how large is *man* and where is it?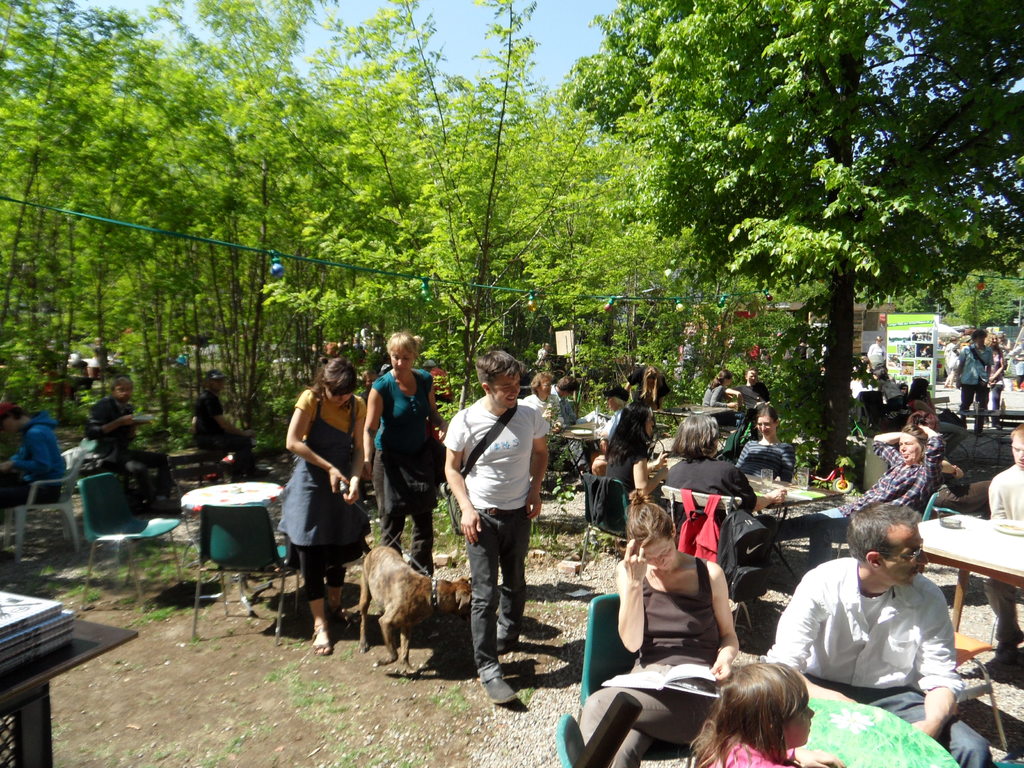
Bounding box: bbox=(554, 377, 578, 420).
